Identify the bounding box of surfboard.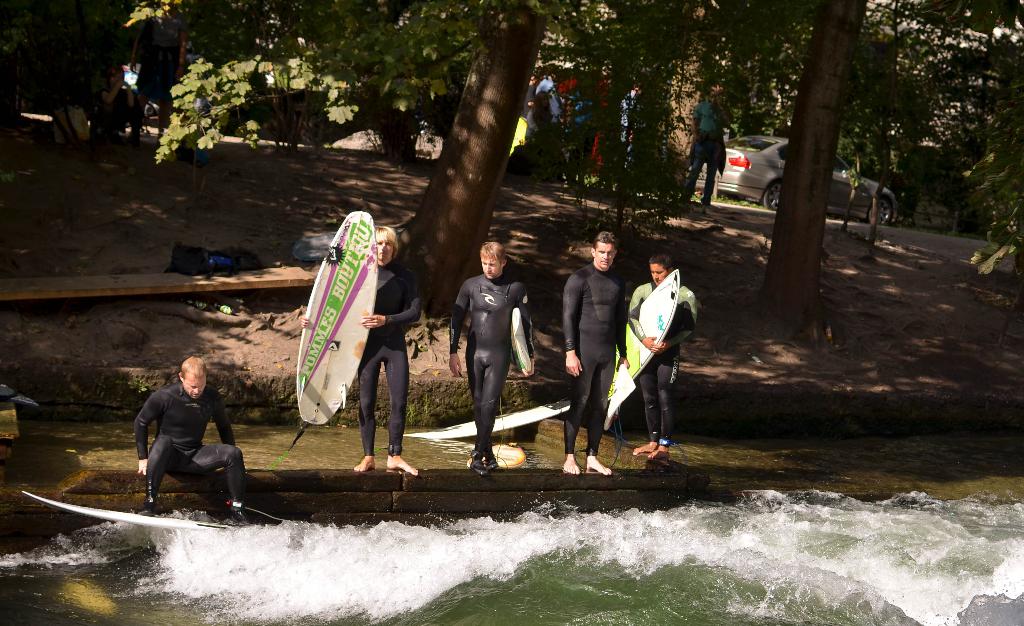
l=511, t=309, r=540, b=377.
